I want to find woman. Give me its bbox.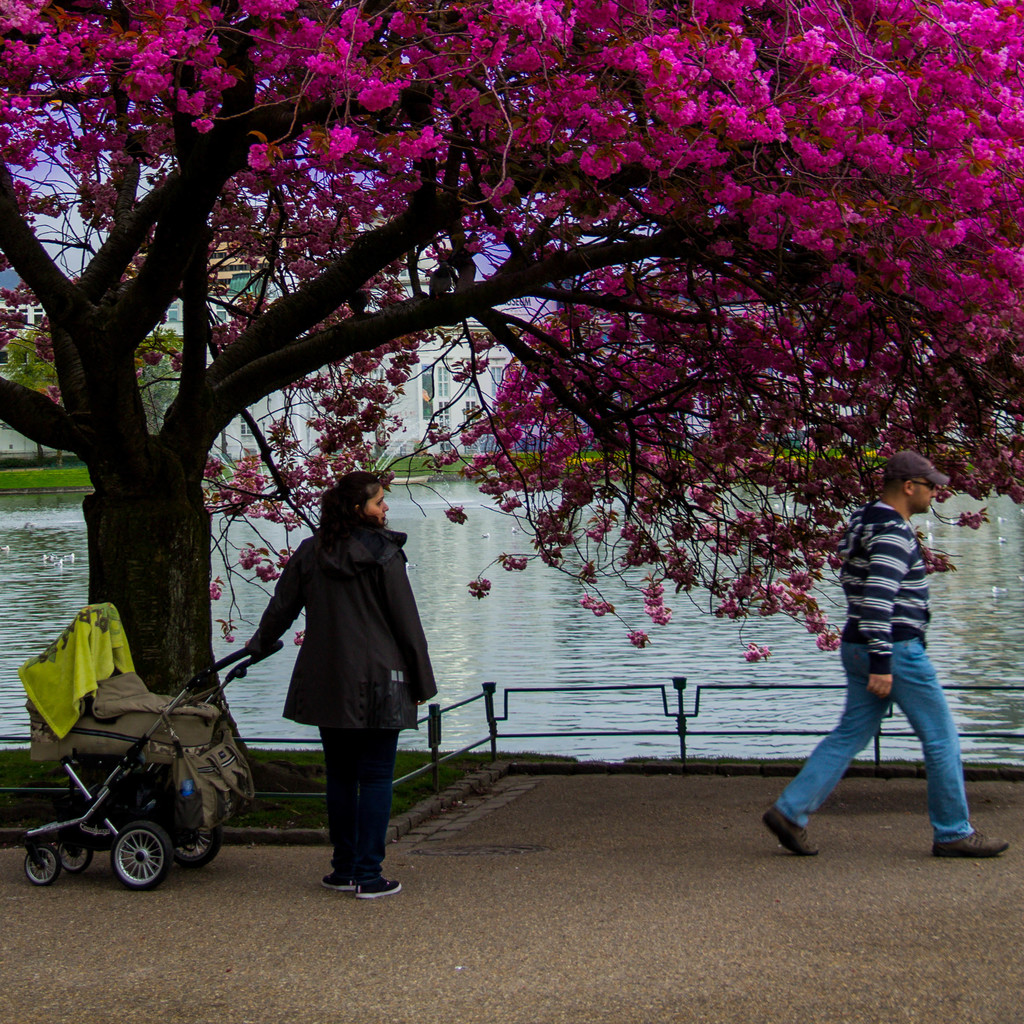
select_region(238, 467, 437, 900).
